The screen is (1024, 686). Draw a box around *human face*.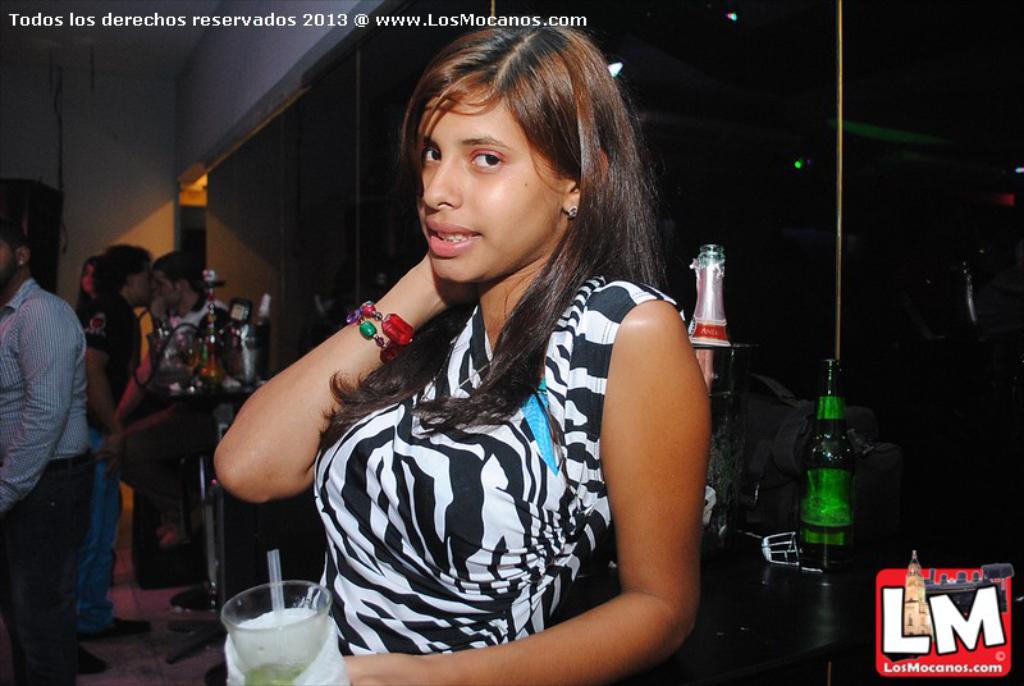
410 81 559 289.
